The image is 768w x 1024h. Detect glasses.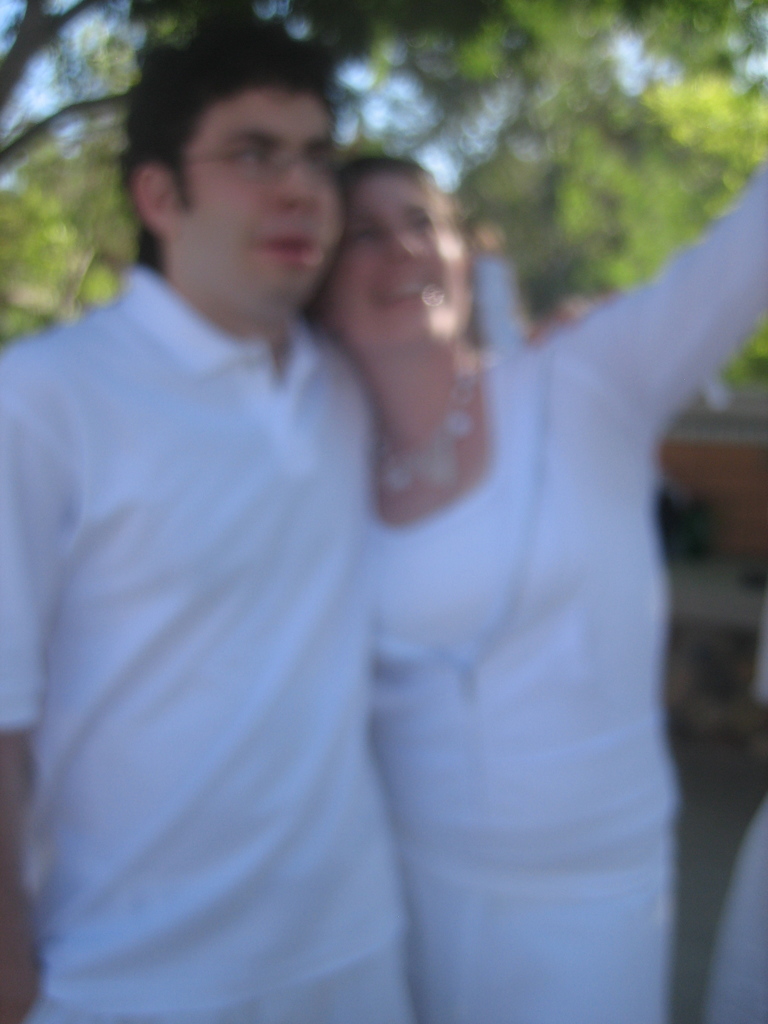
Detection: crop(172, 129, 351, 187).
